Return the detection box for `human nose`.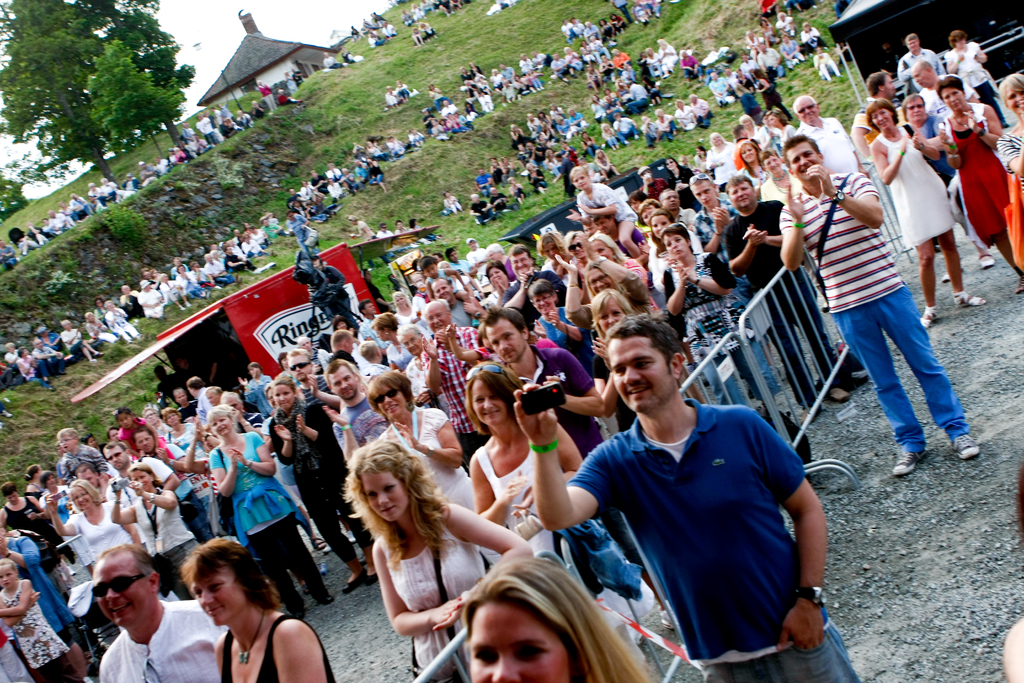
x1=801 y1=159 x2=806 y2=168.
